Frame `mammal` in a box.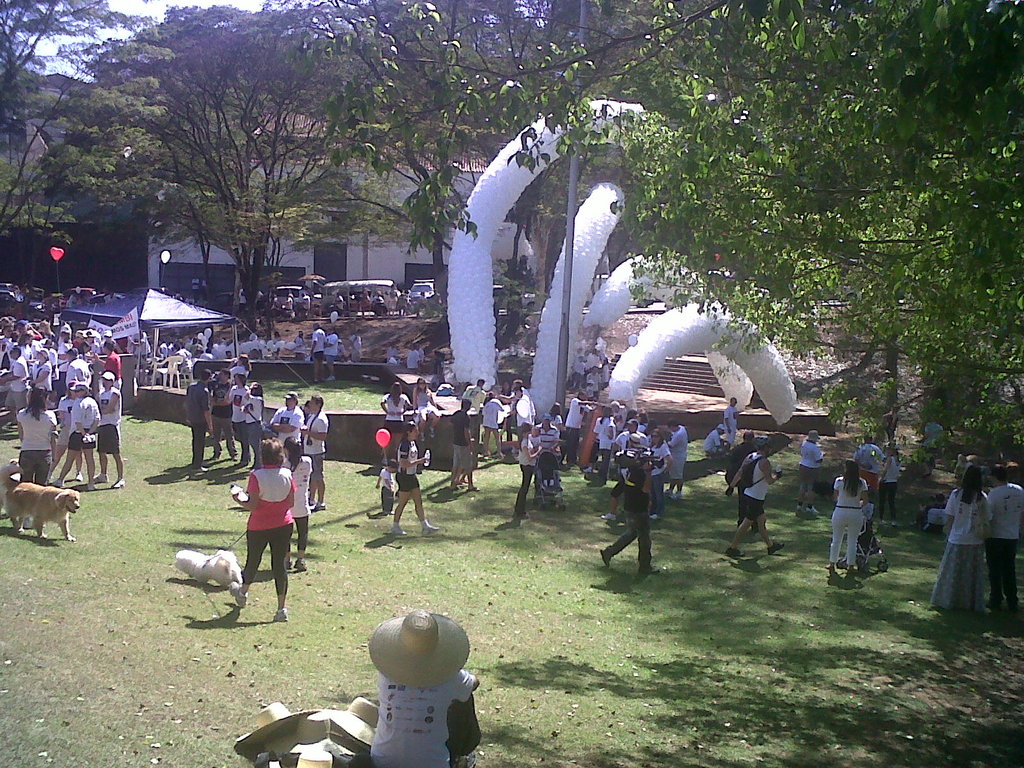
x1=827, y1=458, x2=864, y2=584.
